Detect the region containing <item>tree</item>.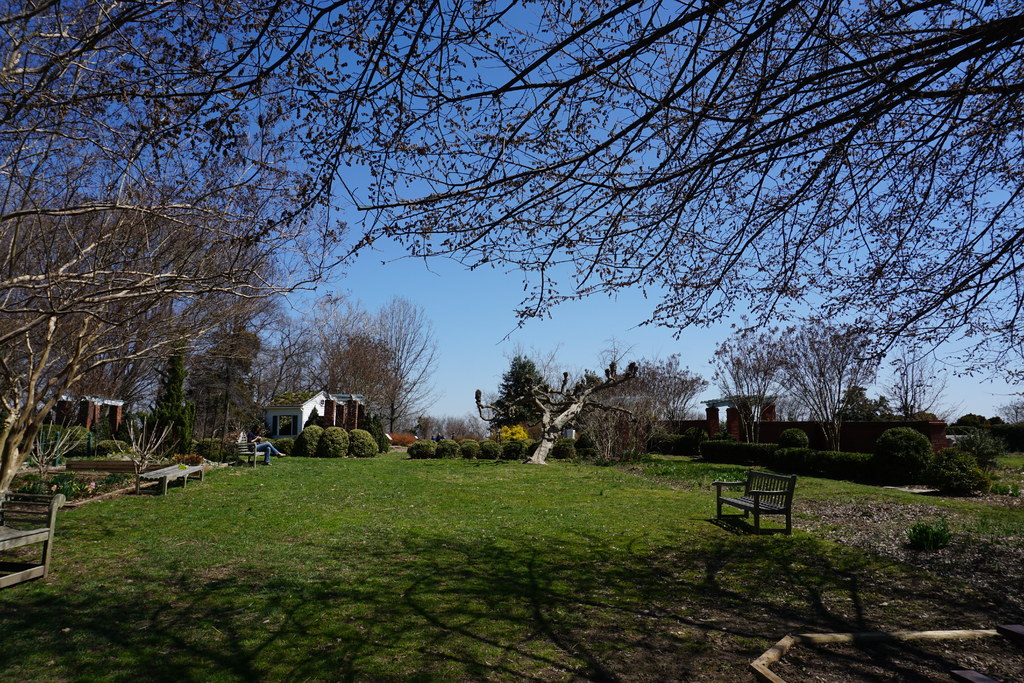
(883,316,956,427).
